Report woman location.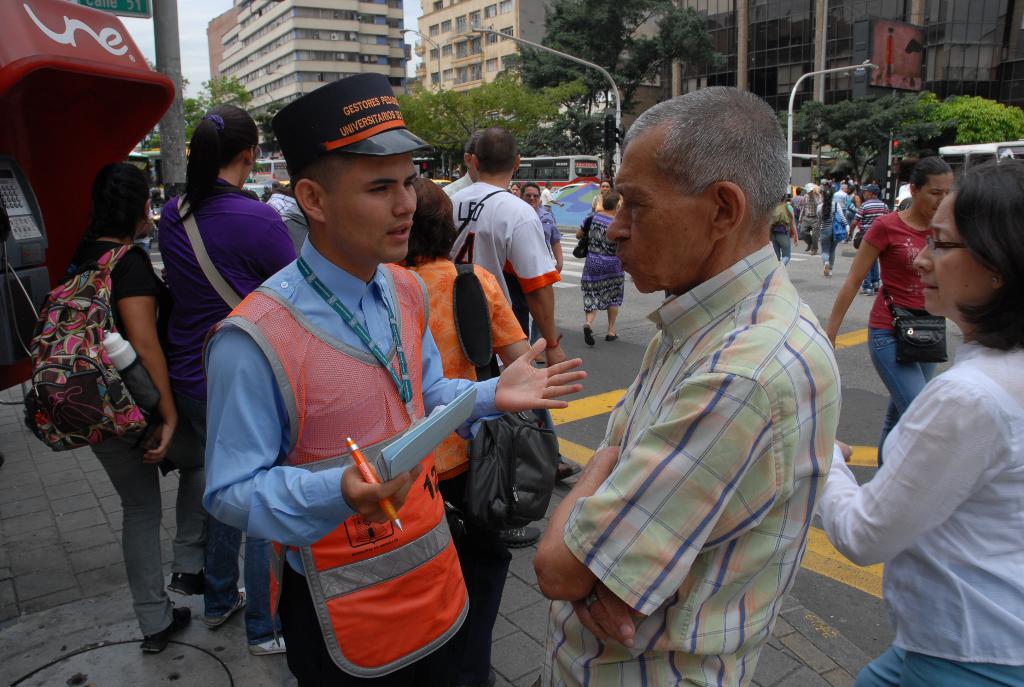
Report: (x1=511, y1=180, x2=524, y2=198).
